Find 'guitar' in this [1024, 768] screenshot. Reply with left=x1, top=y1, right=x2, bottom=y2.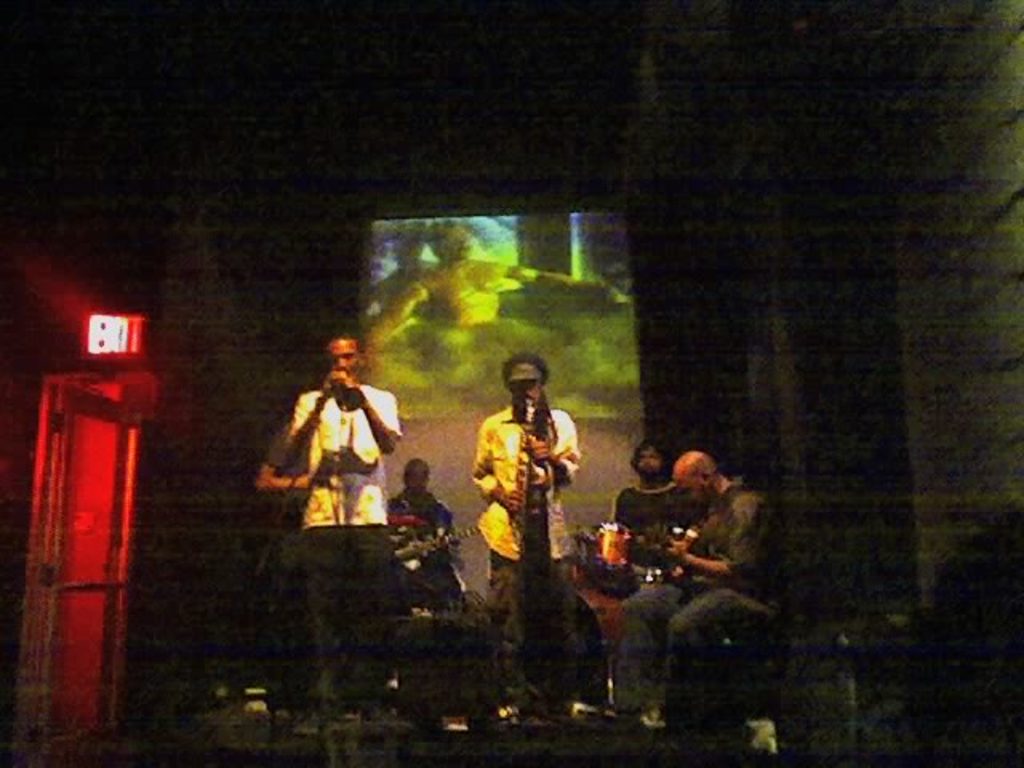
left=387, top=518, right=482, bottom=570.
